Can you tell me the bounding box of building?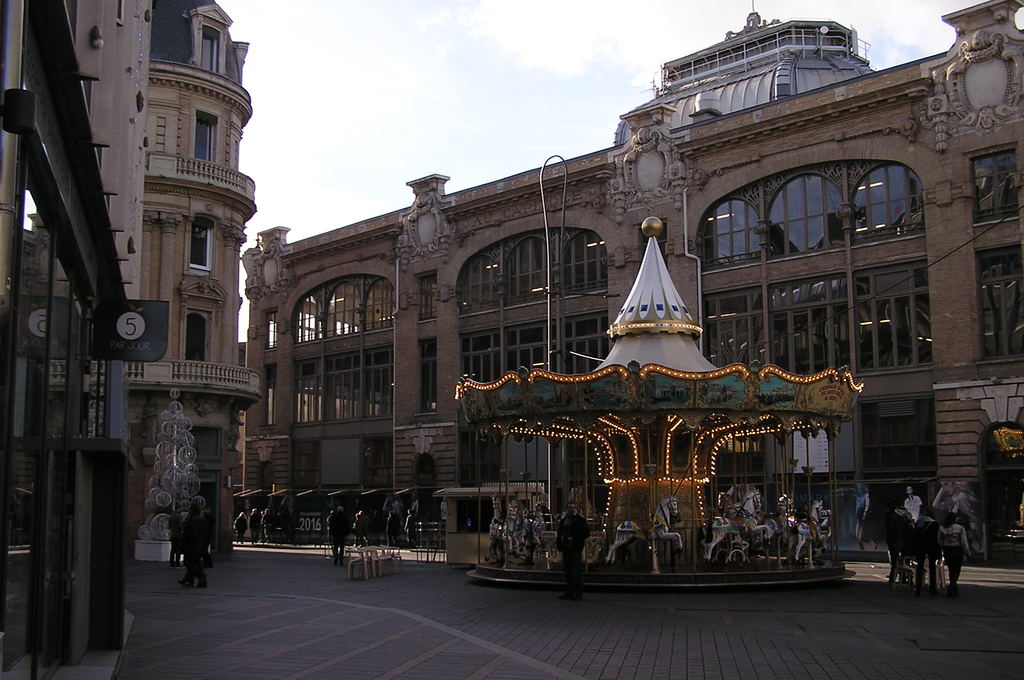
[32, 0, 264, 566].
